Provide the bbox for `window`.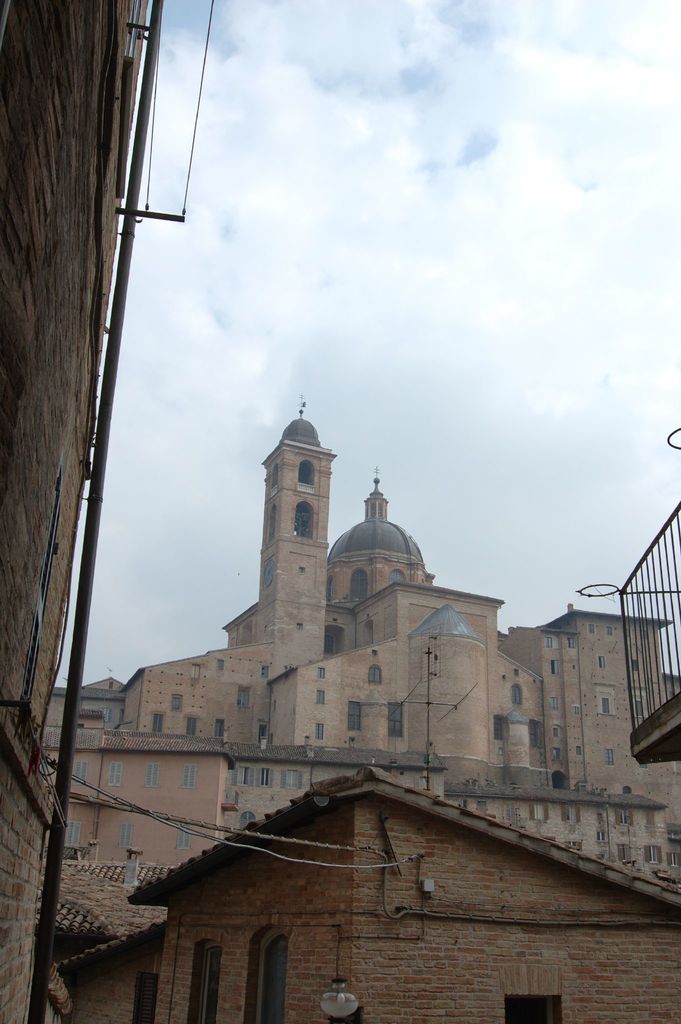
region(145, 758, 159, 783).
